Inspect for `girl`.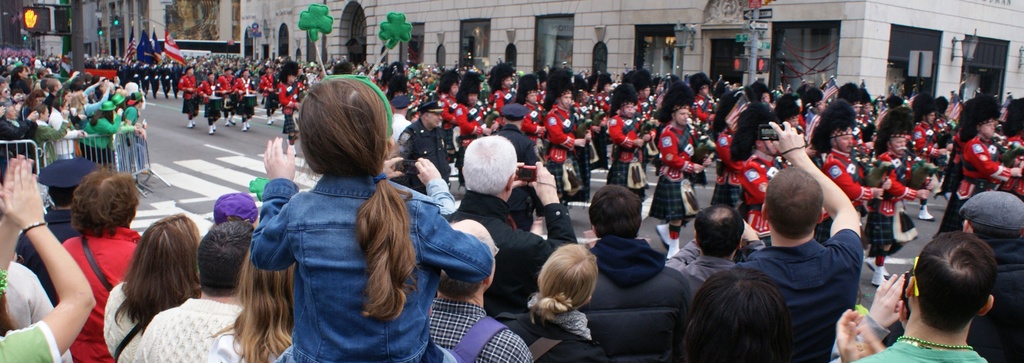
Inspection: x1=0, y1=151, x2=93, y2=362.
